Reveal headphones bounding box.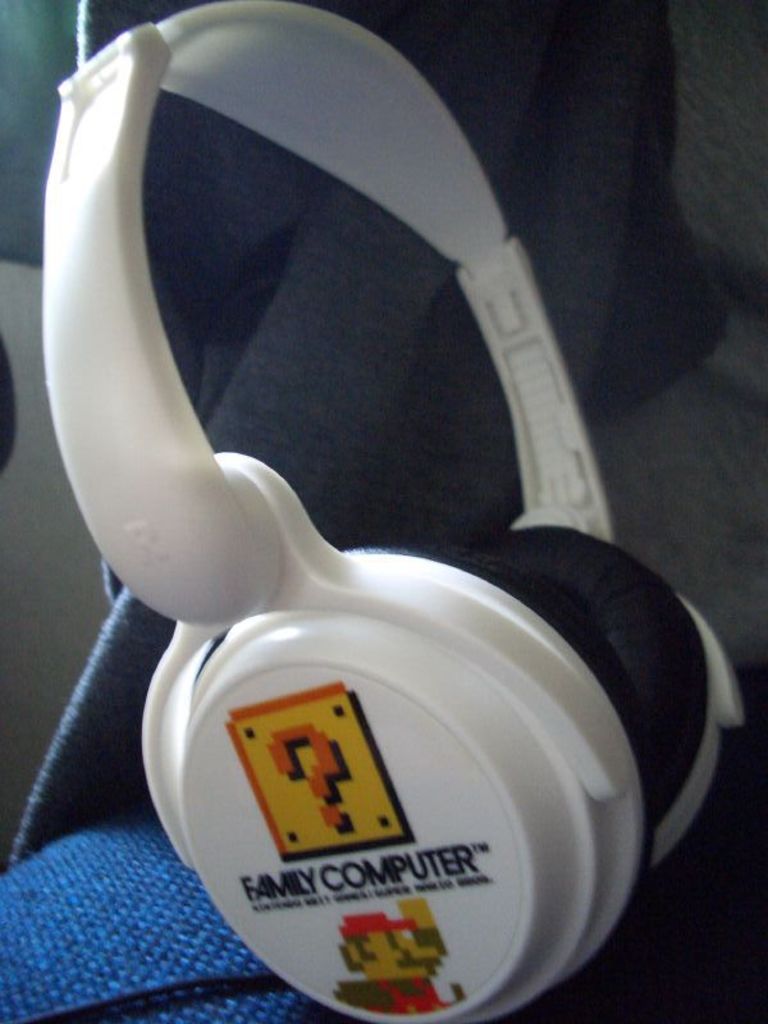
Revealed: detection(47, 0, 746, 1023).
